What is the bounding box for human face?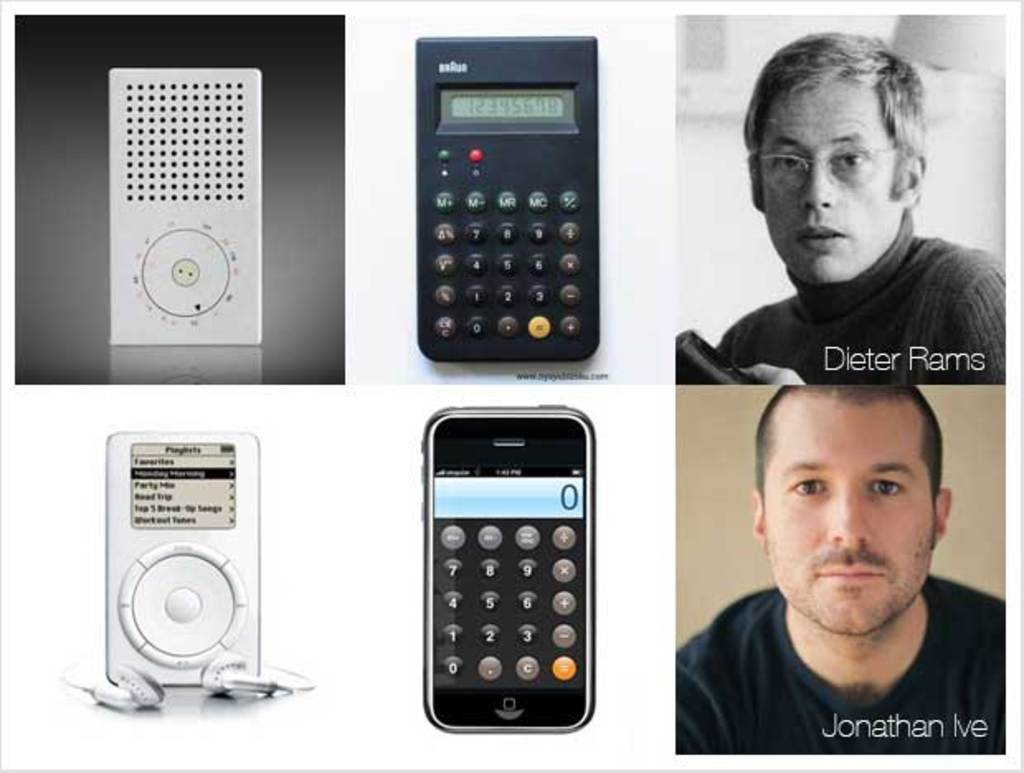
(765,401,935,638).
